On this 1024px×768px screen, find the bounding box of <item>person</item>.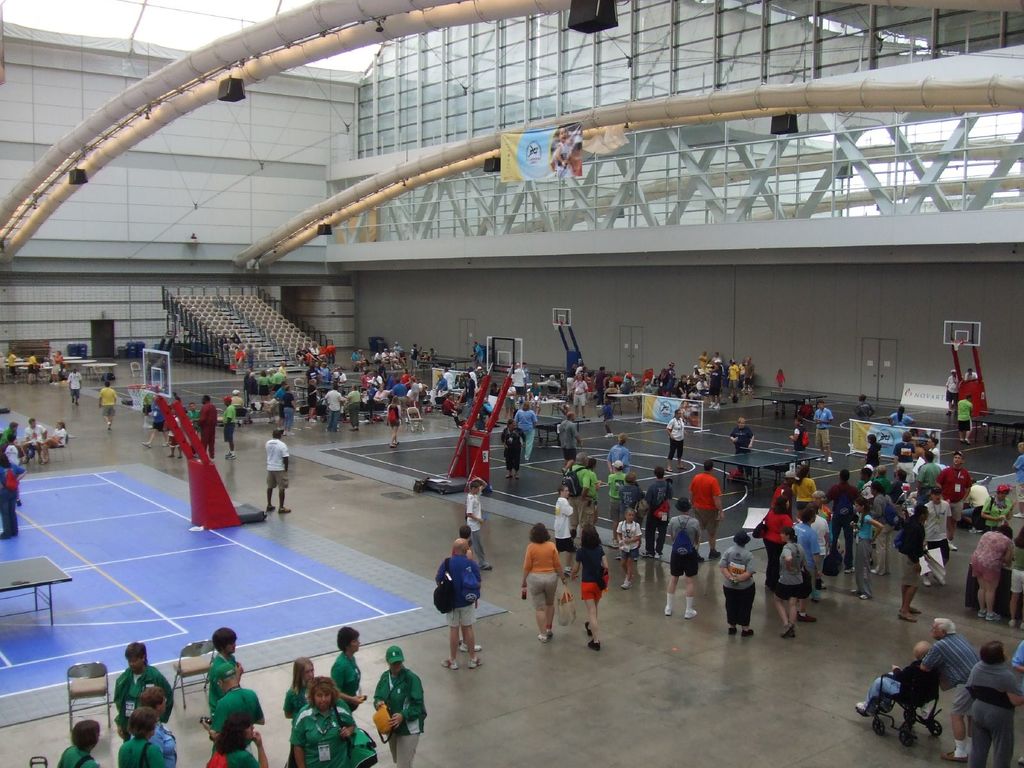
Bounding box: 111/633/171/732.
